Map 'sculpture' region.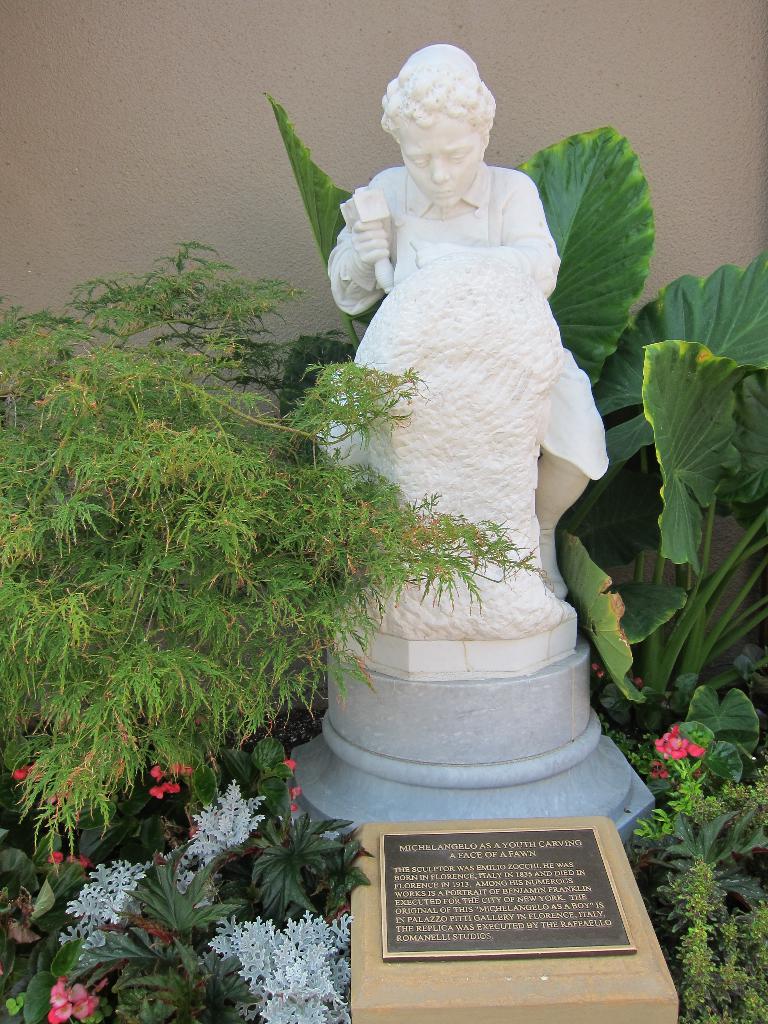
Mapped to detection(273, 61, 638, 847).
